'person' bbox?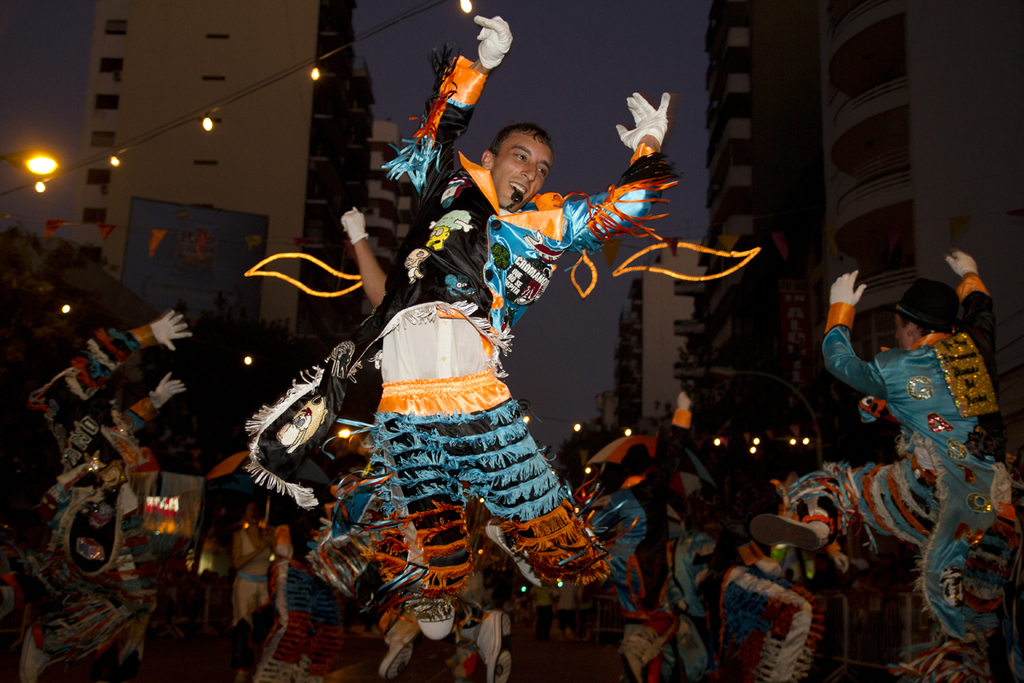
(left=571, top=388, right=730, bottom=682)
